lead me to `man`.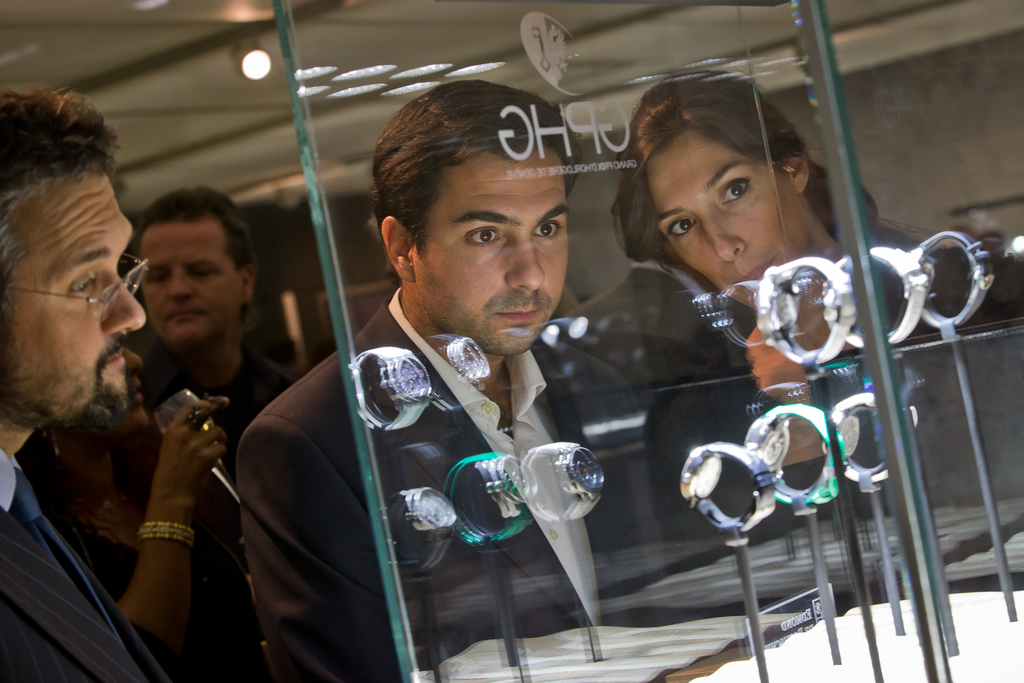
Lead to [244, 79, 639, 682].
